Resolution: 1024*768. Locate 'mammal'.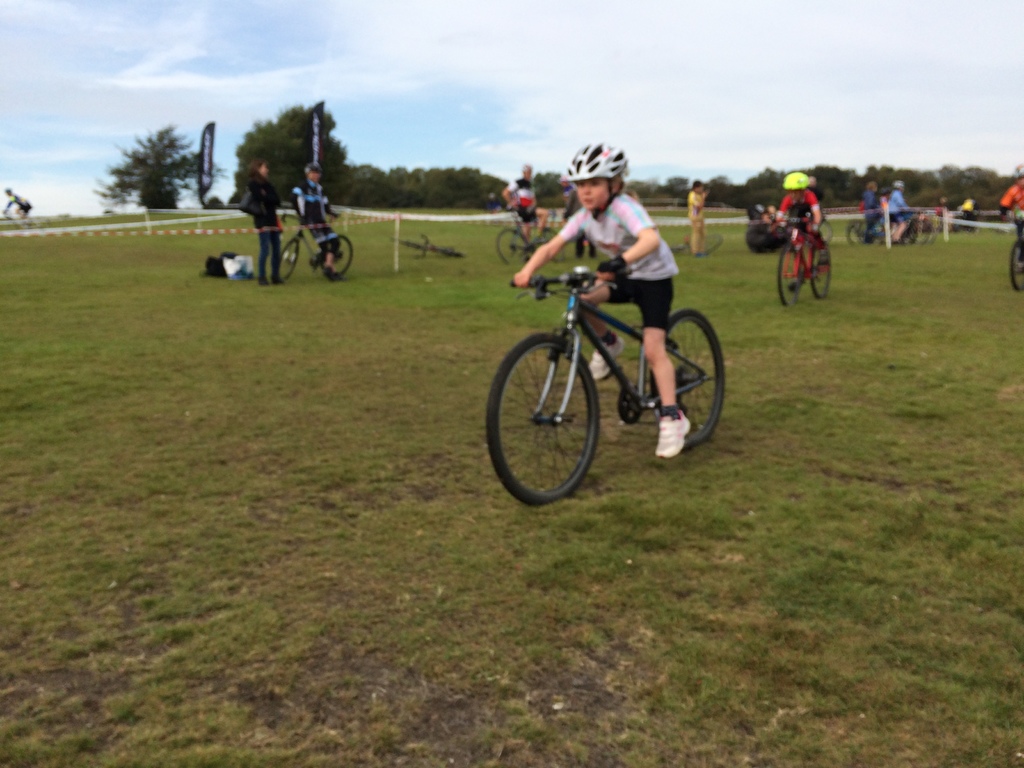
515 143 692 459.
